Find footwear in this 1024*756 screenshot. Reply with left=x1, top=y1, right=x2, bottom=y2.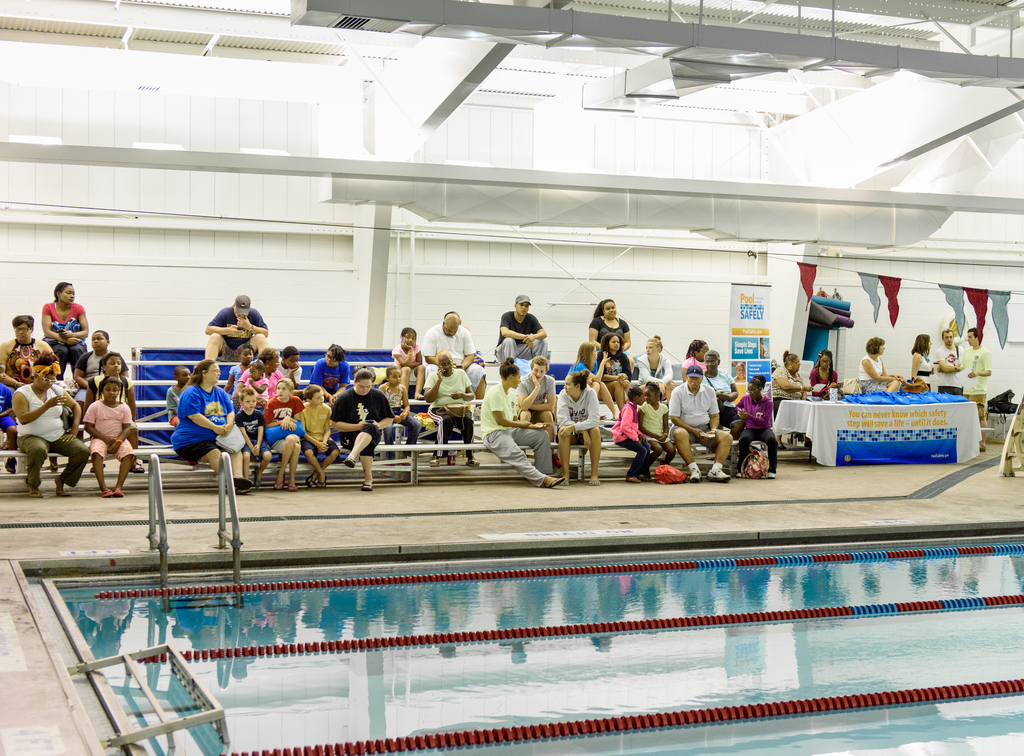
left=589, top=479, right=600, bottom=485.
